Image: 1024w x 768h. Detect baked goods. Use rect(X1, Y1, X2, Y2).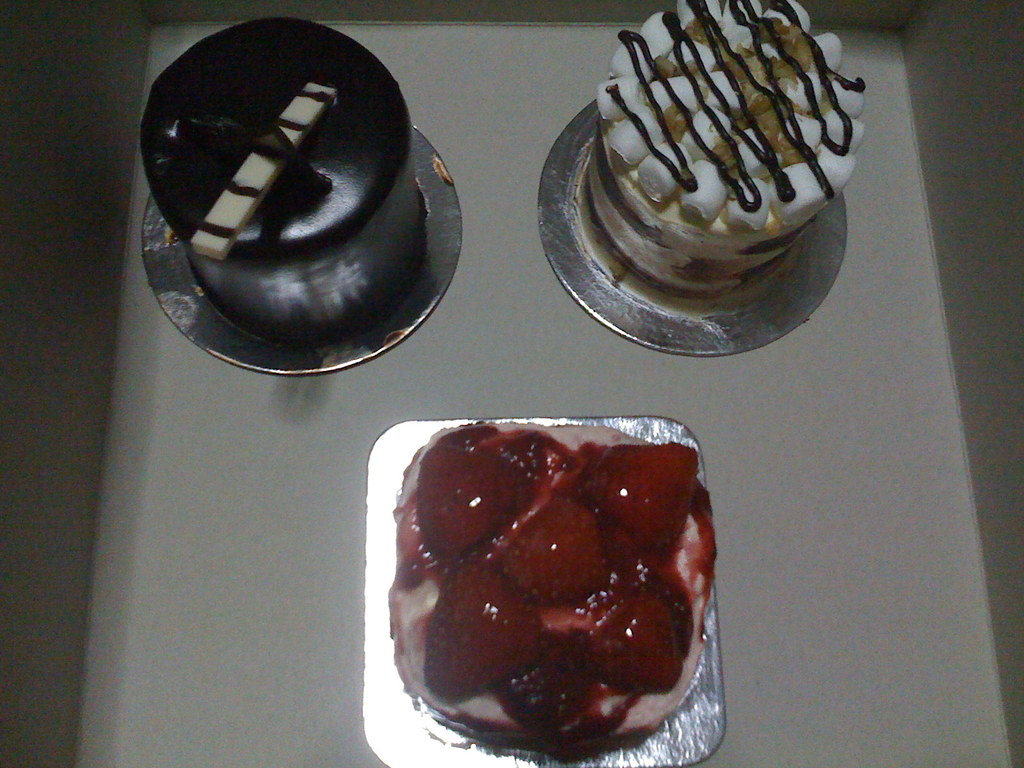
rect(584, 0, 865, 292).
